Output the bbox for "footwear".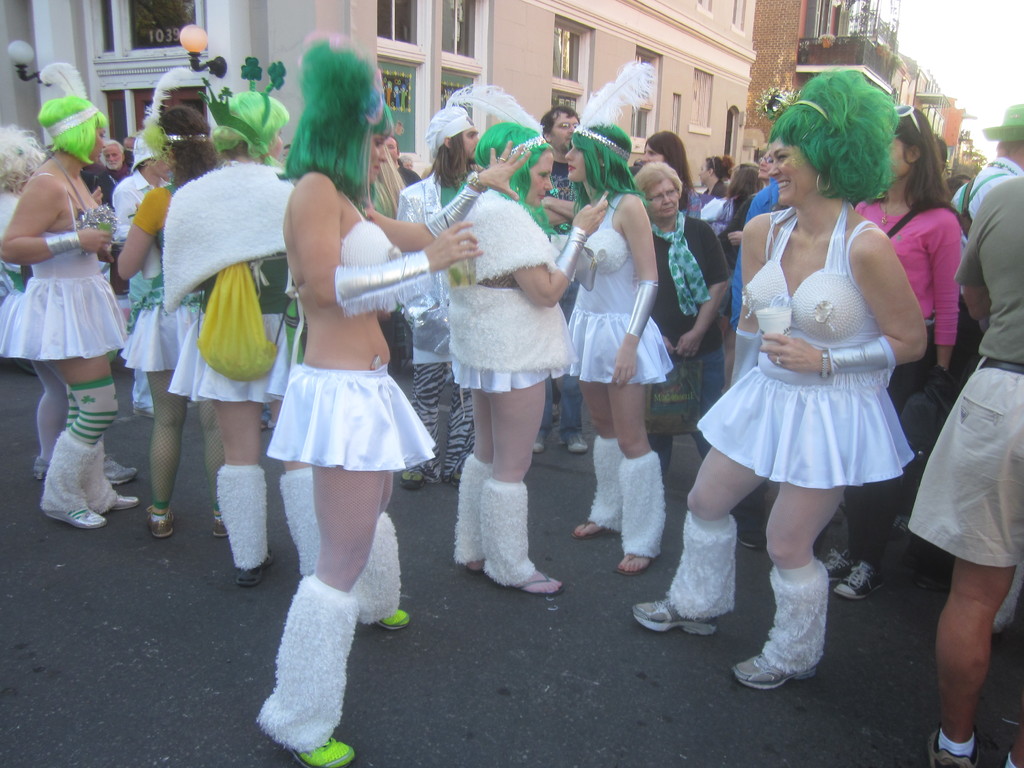
x1=730 y1=646 x2=820 y2=694.
